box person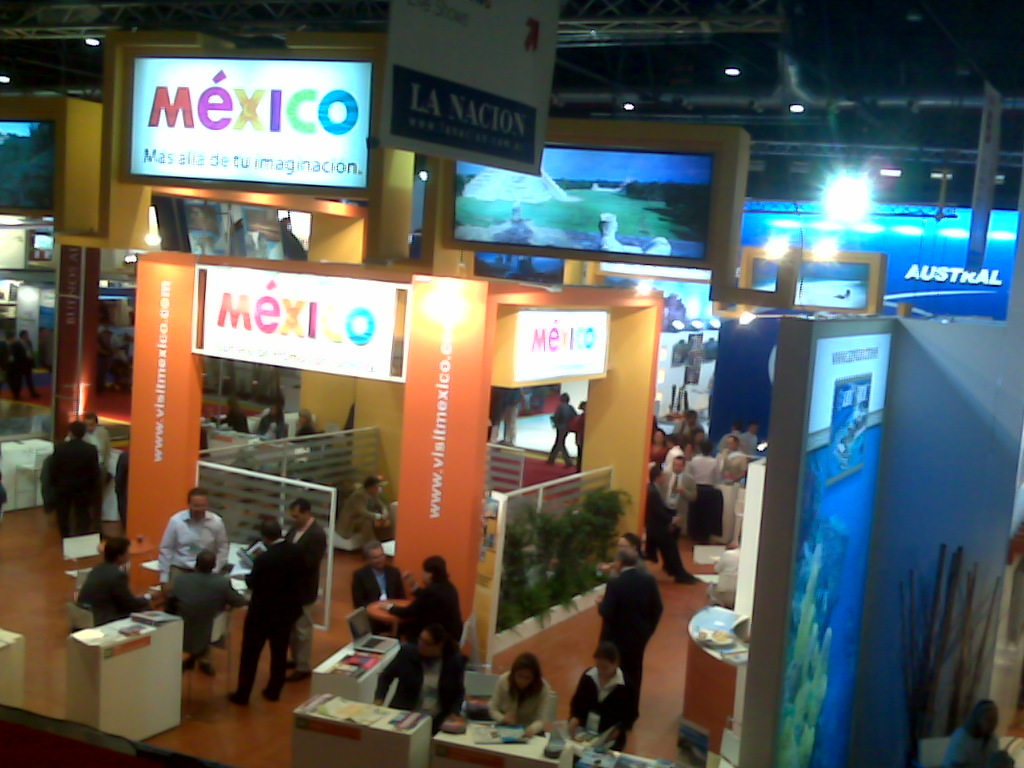
x1=254 y1=399 x2=288 y2=439
